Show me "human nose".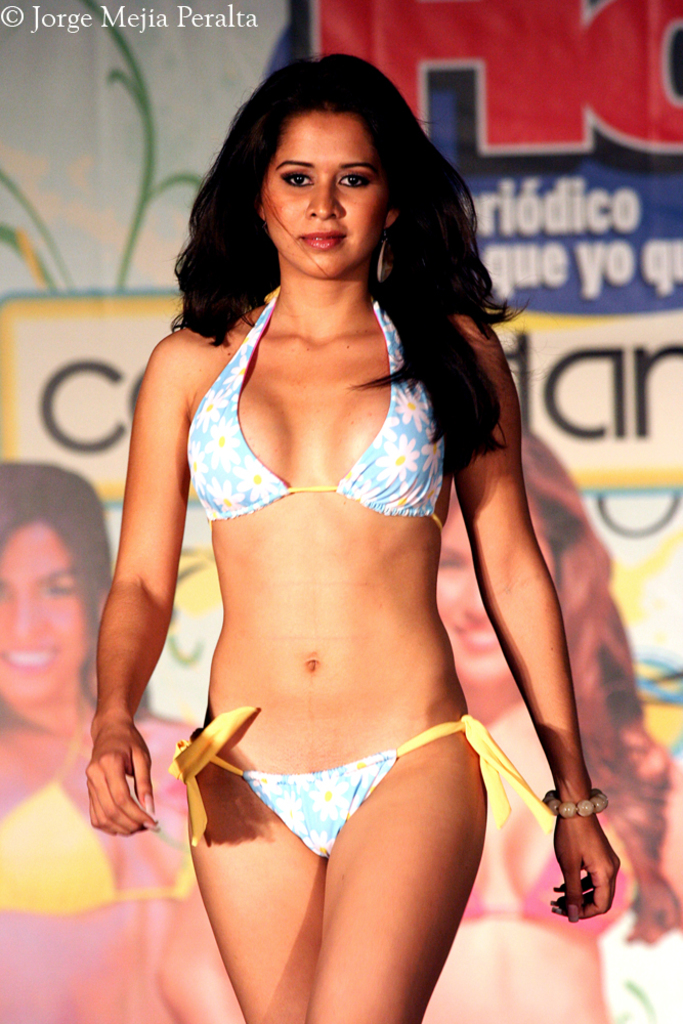
"human nose" is here: l=463, t=564, r=488, b=614.
